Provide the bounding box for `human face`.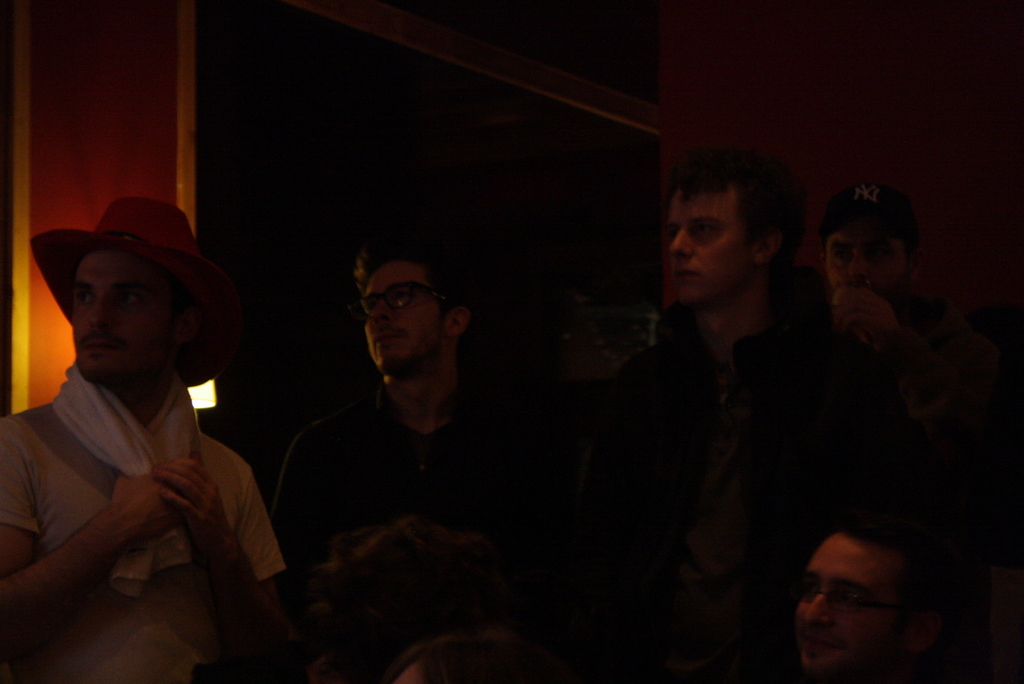
x1=820, y1=229, x2=911, y2=298.
